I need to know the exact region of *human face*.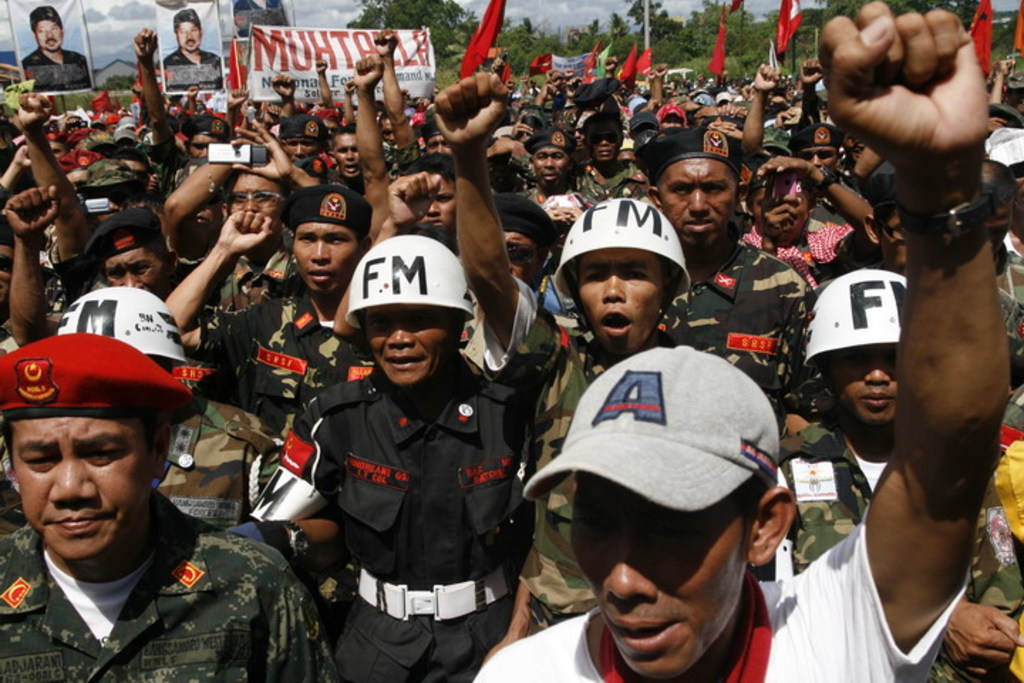
Region: l=677, t=155, r=722, b=225.
